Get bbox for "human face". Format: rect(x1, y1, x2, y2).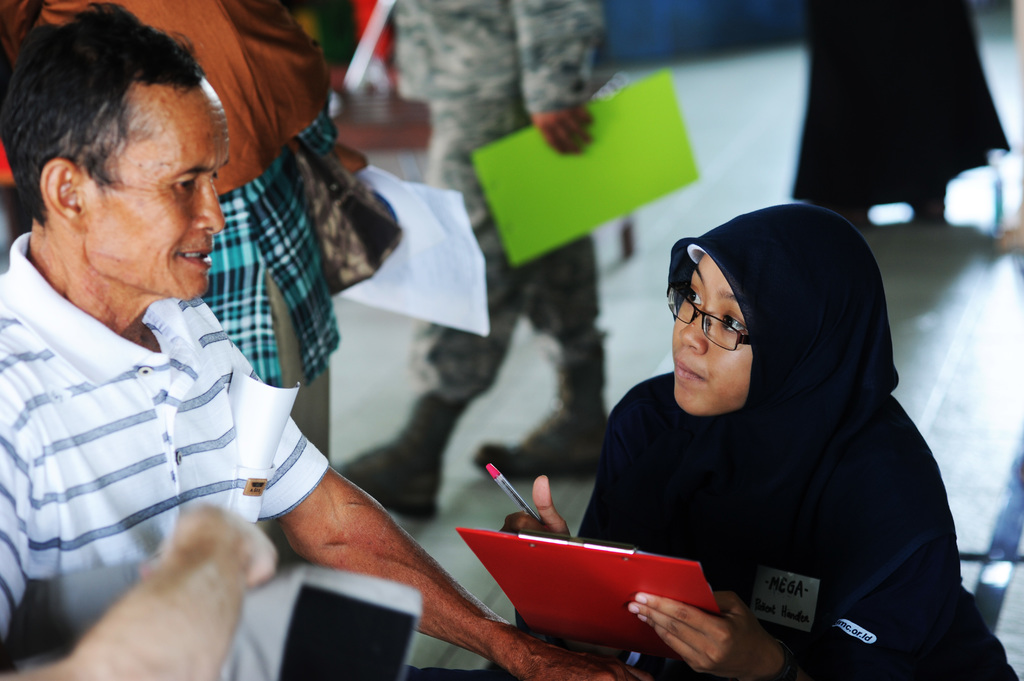
rect(77, 81, 229, 299).
